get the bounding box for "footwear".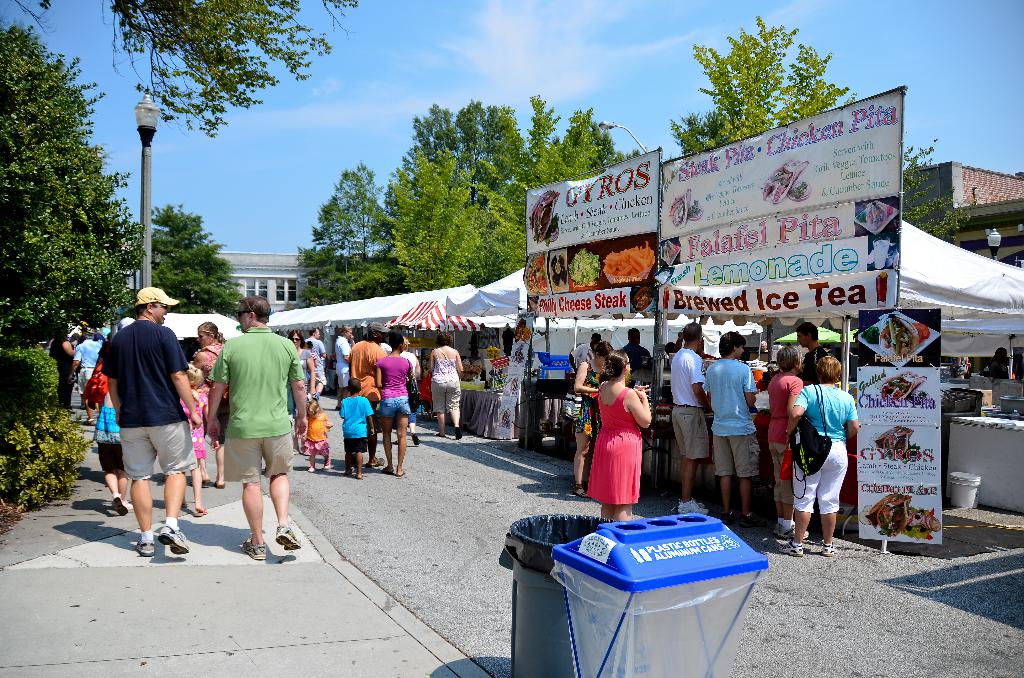
x1=676, y1=501, x2=707, y2=517.
